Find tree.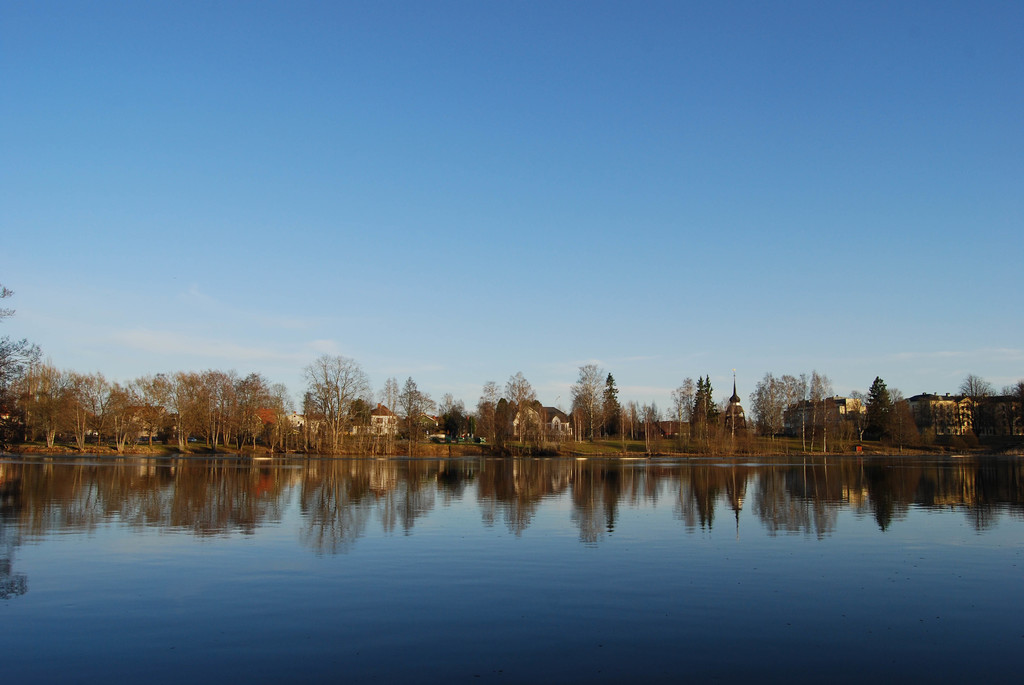
[left=564, top=390, right=607, bottom=441].
